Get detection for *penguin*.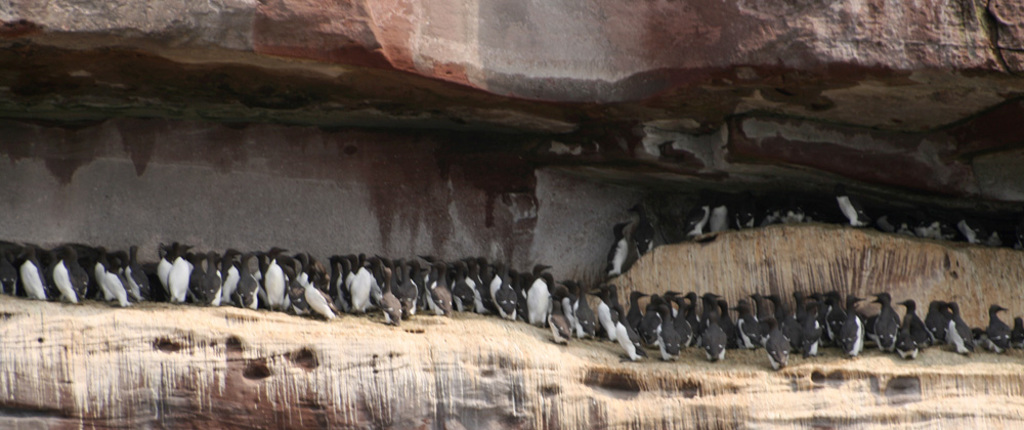
Detection: <region>978, 302, 1010, 352</region>.
